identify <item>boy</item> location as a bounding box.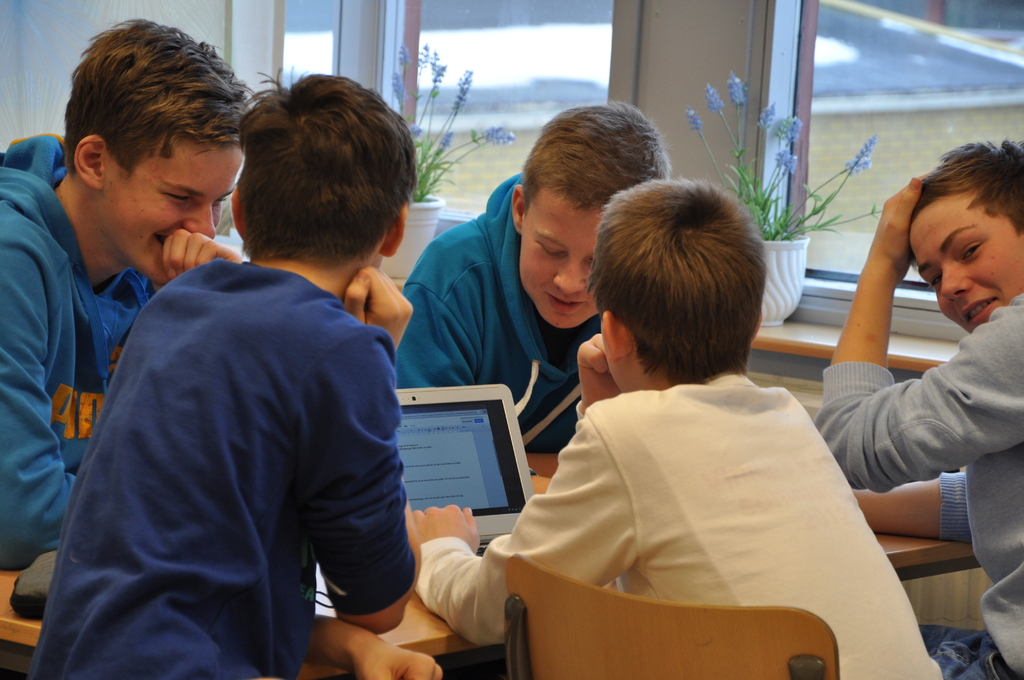
pyautogui.locateOnScreen(794, 127, 1013, 556).
